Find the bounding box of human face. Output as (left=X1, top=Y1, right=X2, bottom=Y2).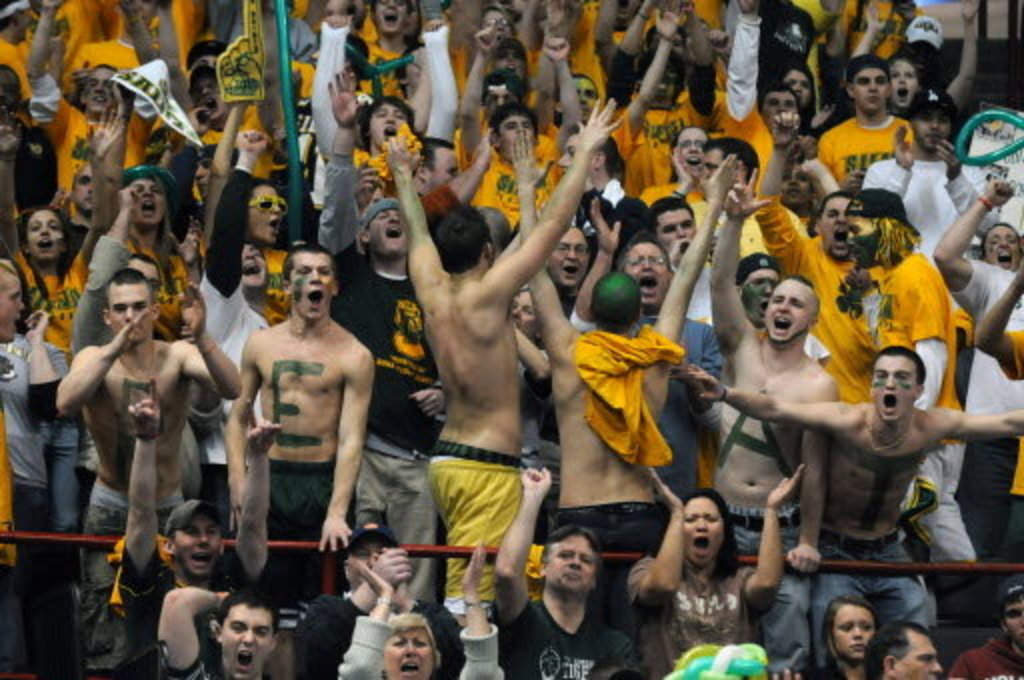
(left=88, top=68, right=106, bottom=106).
